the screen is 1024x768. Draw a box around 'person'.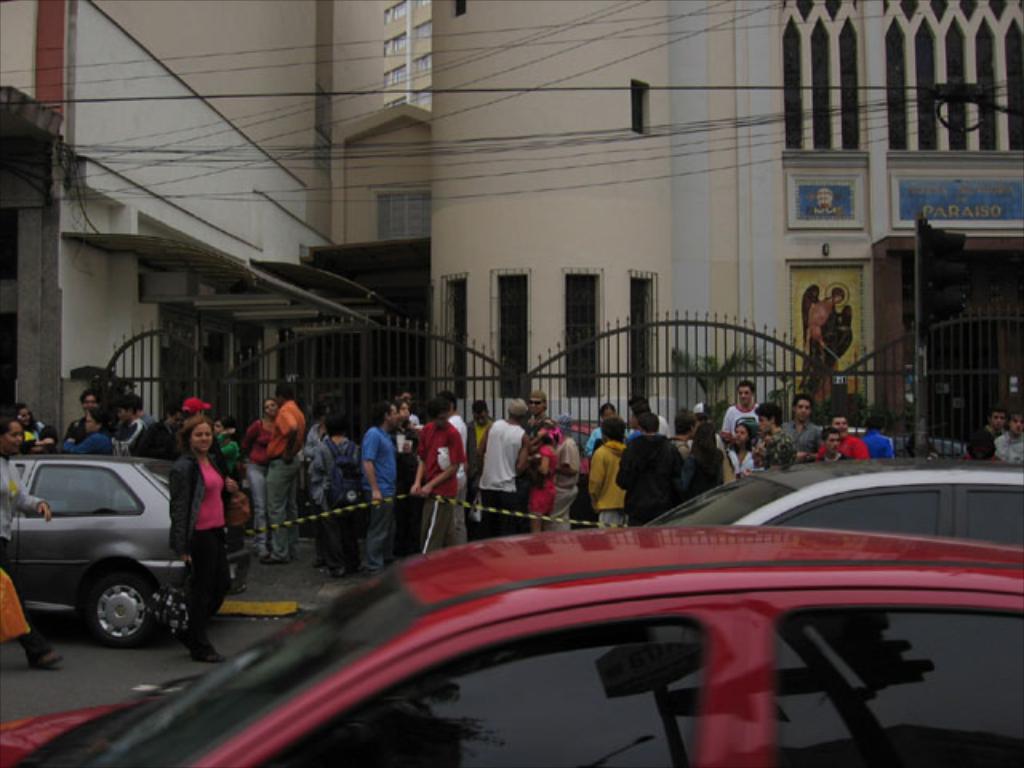
[x1=106, y1=389, x2=160, y2=461].
